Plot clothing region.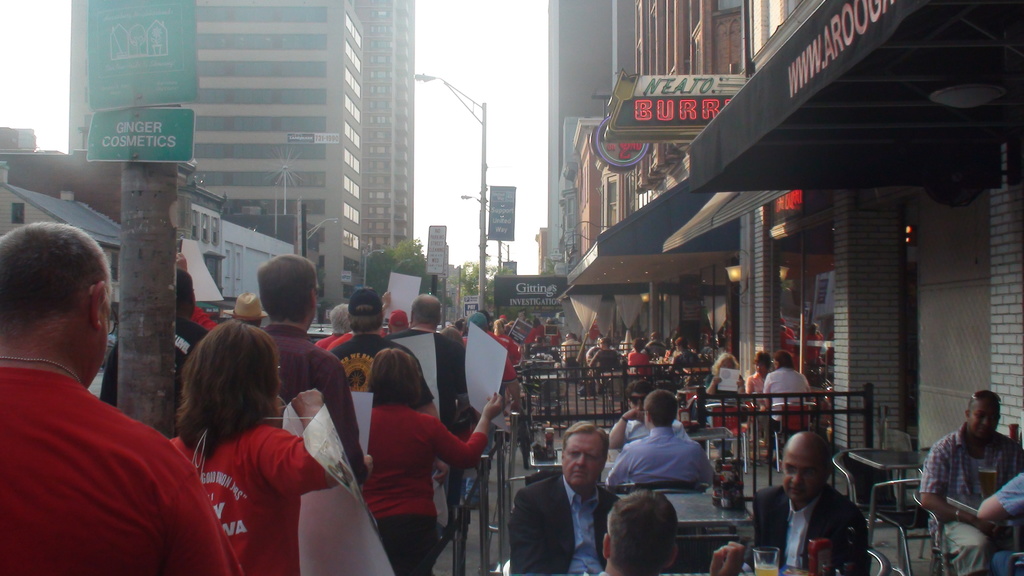
Plotted at 152, 380, 326, 561.
